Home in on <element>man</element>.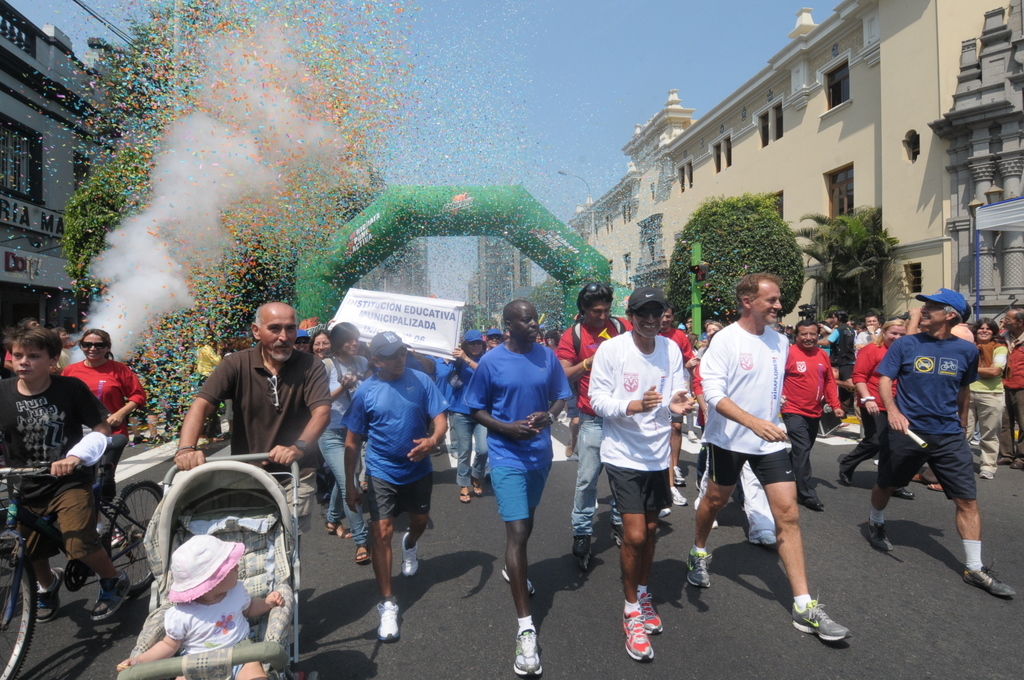
Homed in at 166, 300, 333, 531.
